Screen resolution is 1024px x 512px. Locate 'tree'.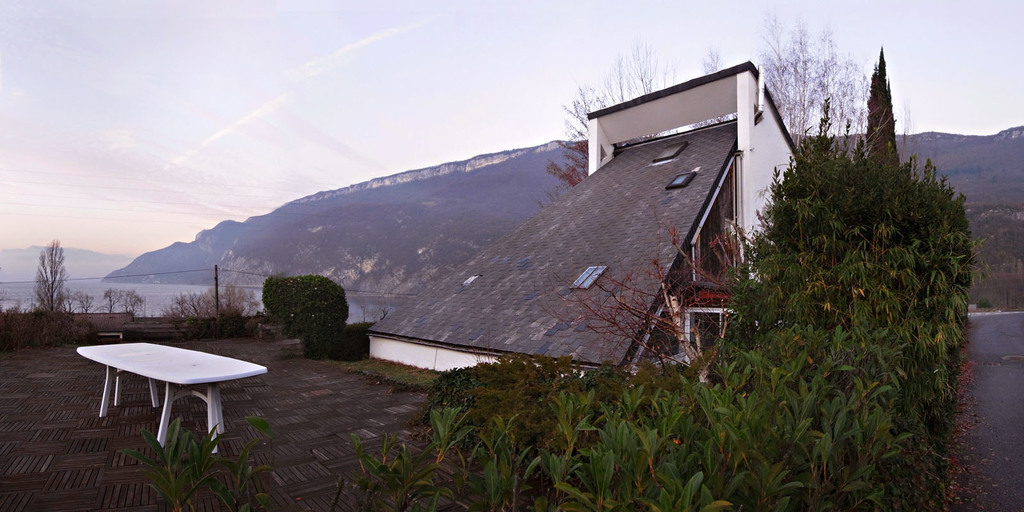
{"left": 122, "top": 290, "right": 147, "bottom": 323}.
